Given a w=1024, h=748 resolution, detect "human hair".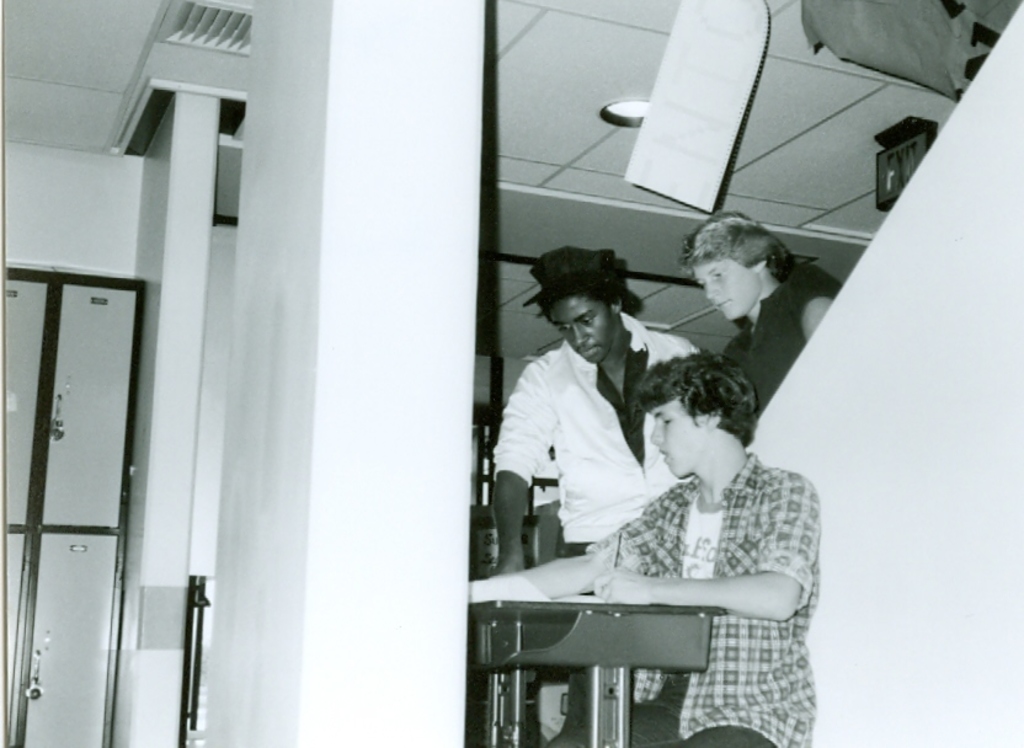
left=625, top=349, right=767, bottom=443.
